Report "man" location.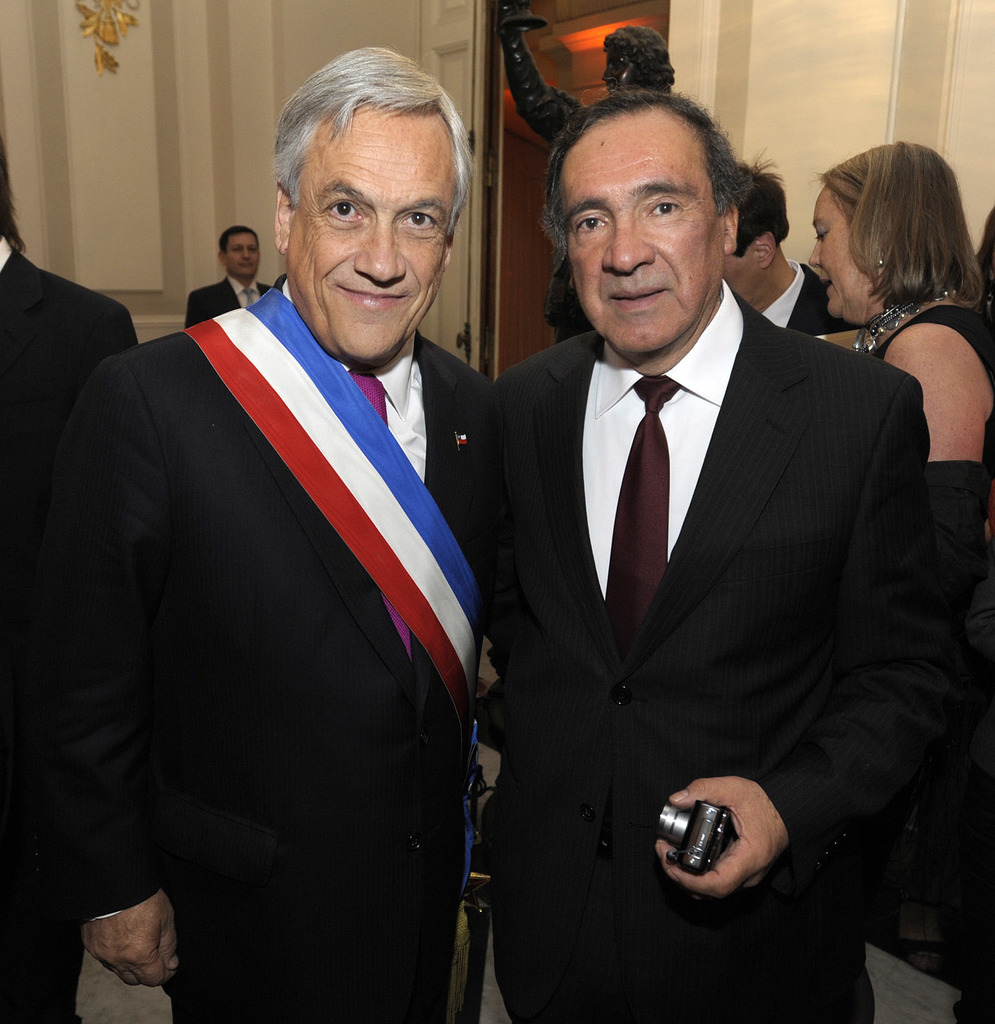
Report: left=498, top=81, right=970, bottom=1023.
